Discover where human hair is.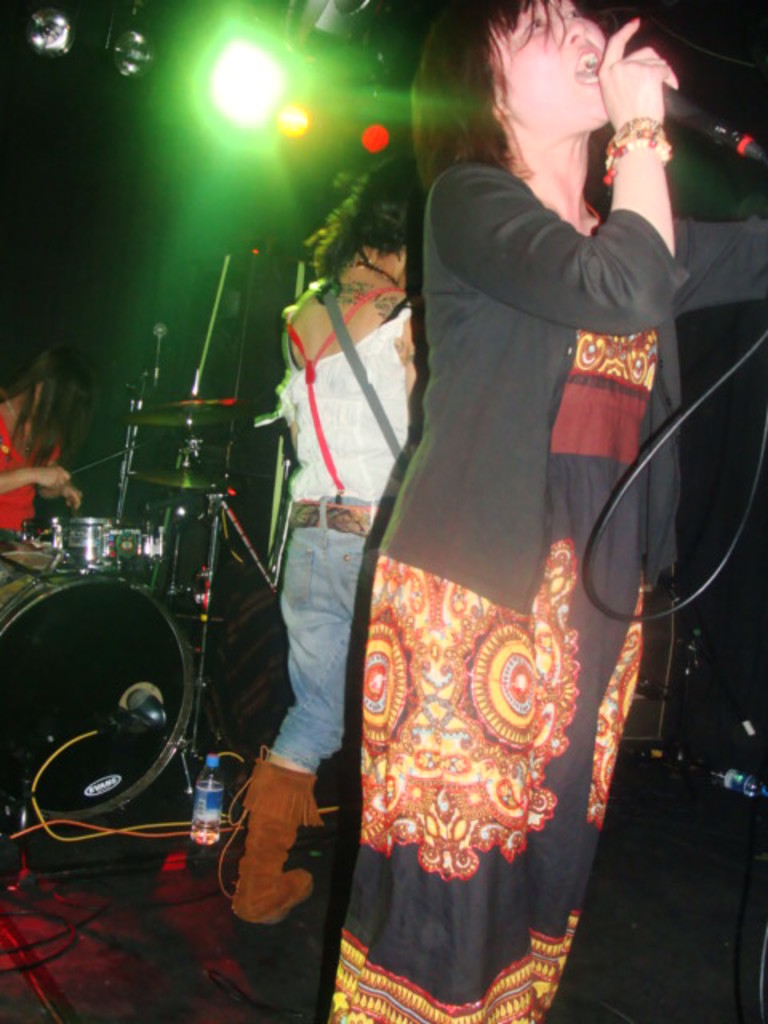
Discovered at {"left": 336, "top": 146, "right": 435, "bottom": 259}.
